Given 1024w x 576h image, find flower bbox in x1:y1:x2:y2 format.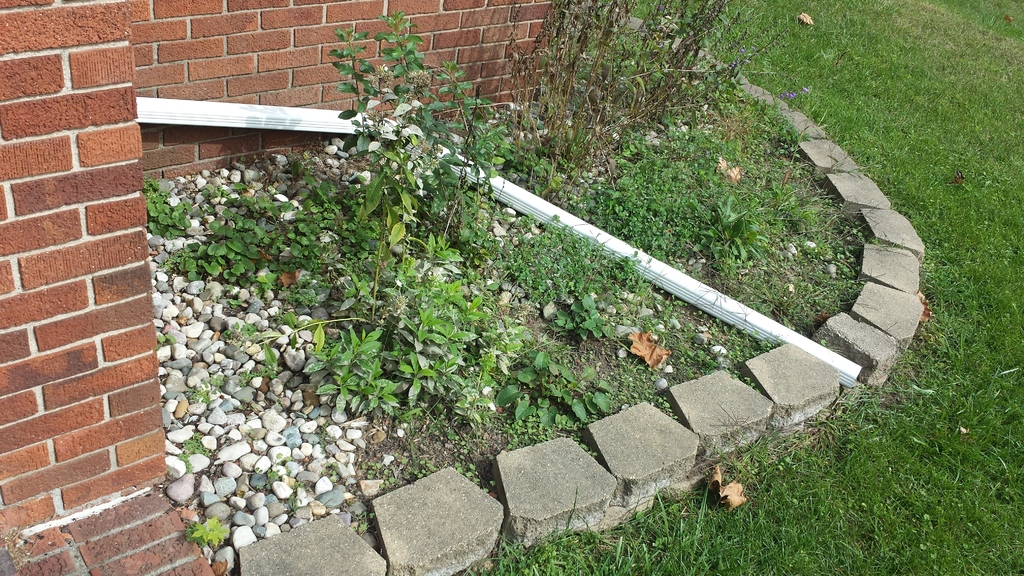
656:4:662:12.
